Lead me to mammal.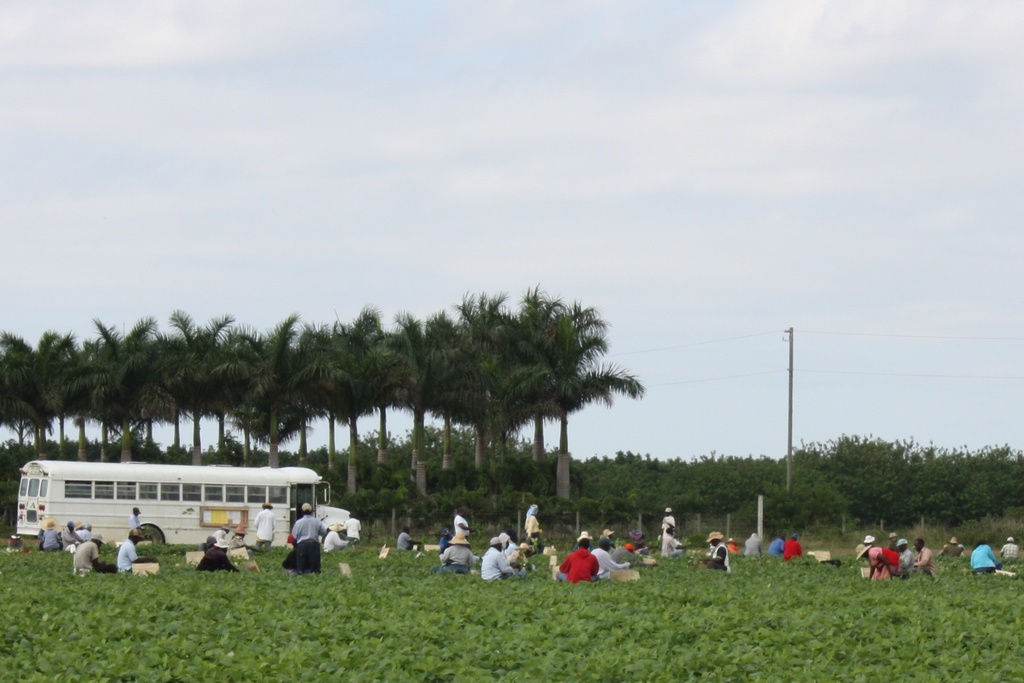
Lead to [x1=560, y1=530, x2=600, y2=578].
